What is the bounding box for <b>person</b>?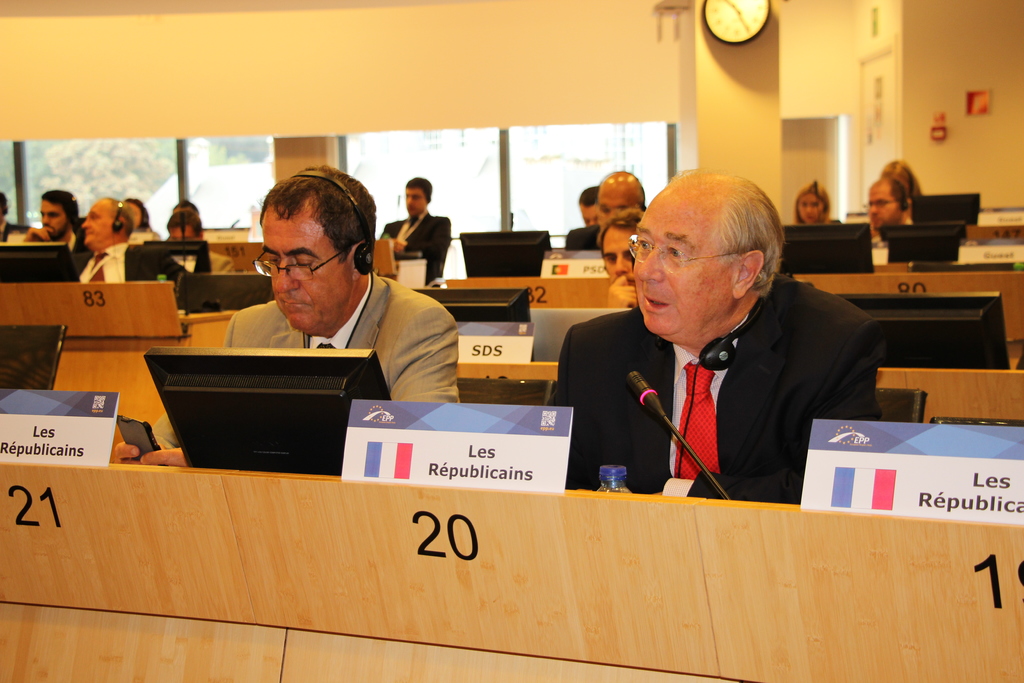
bbox=[876, 158, 927, 229].
